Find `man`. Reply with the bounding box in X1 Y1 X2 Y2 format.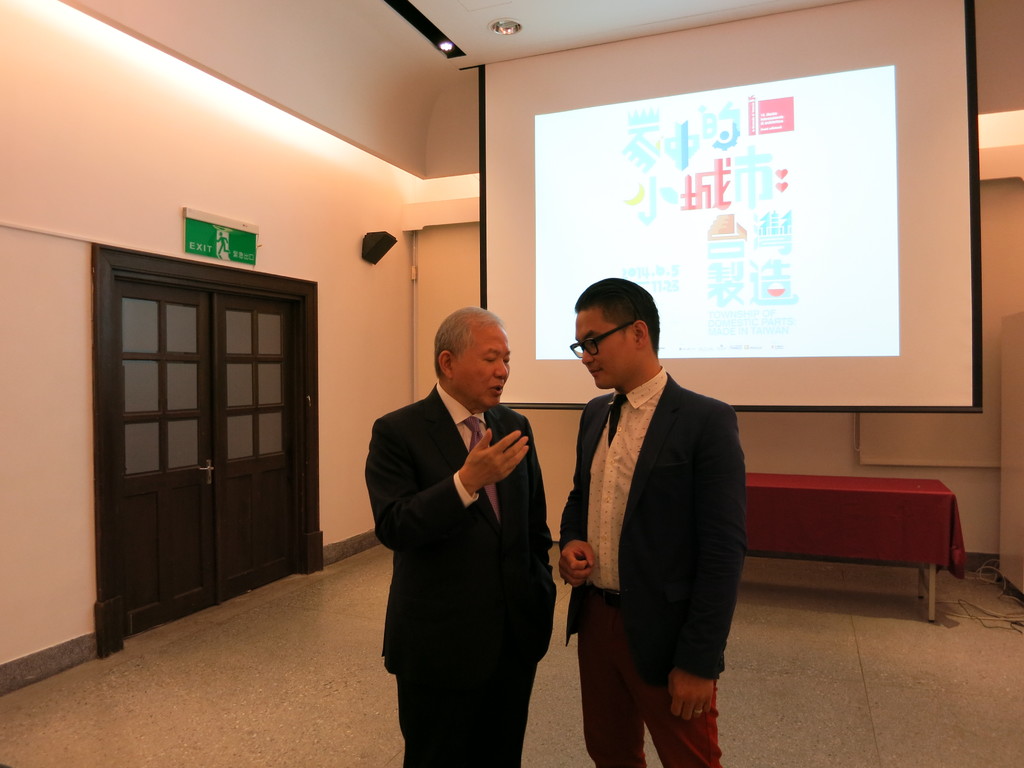
366 307 558 767.
